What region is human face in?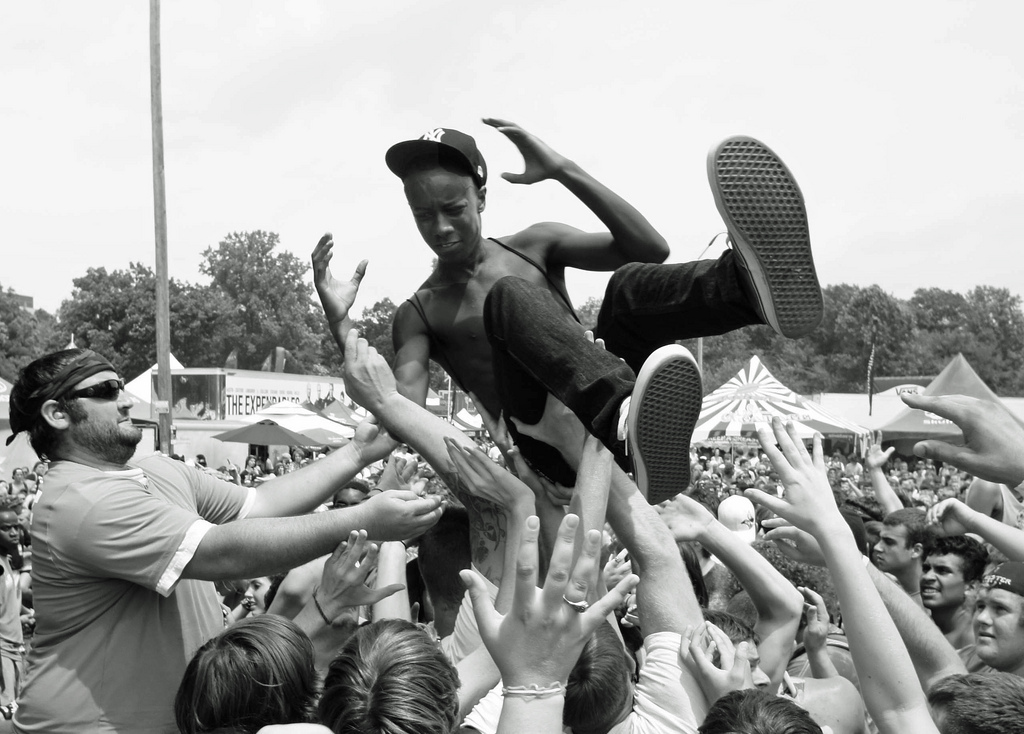
{"left": 405, "top": 164, "right": 482, "bottom": 265}.
